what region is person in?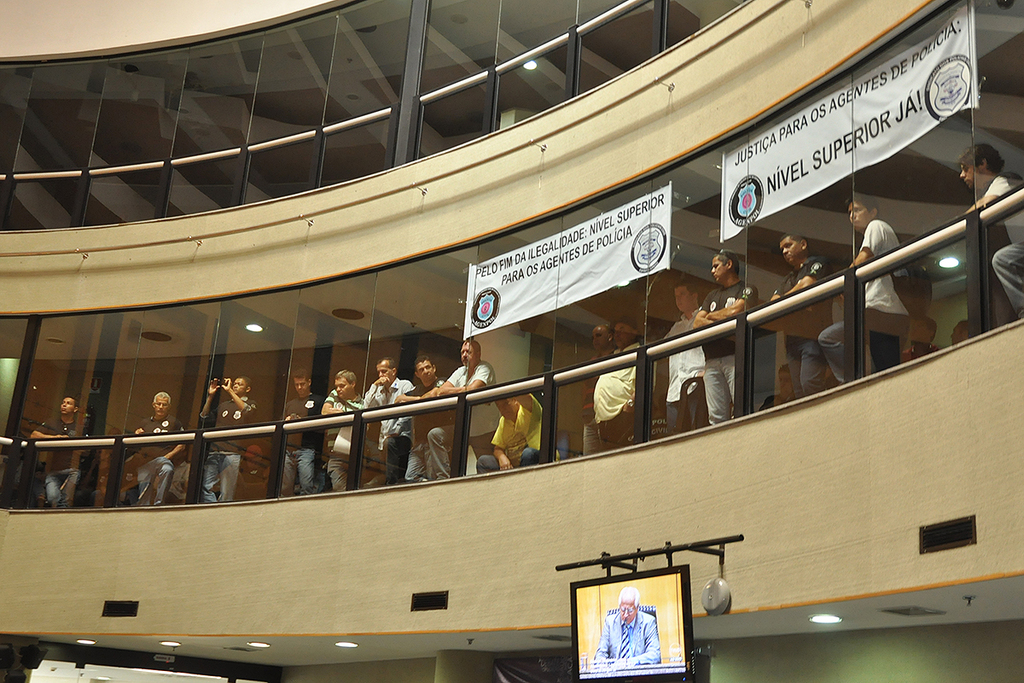
BBox(360, 366, 413, 490).
